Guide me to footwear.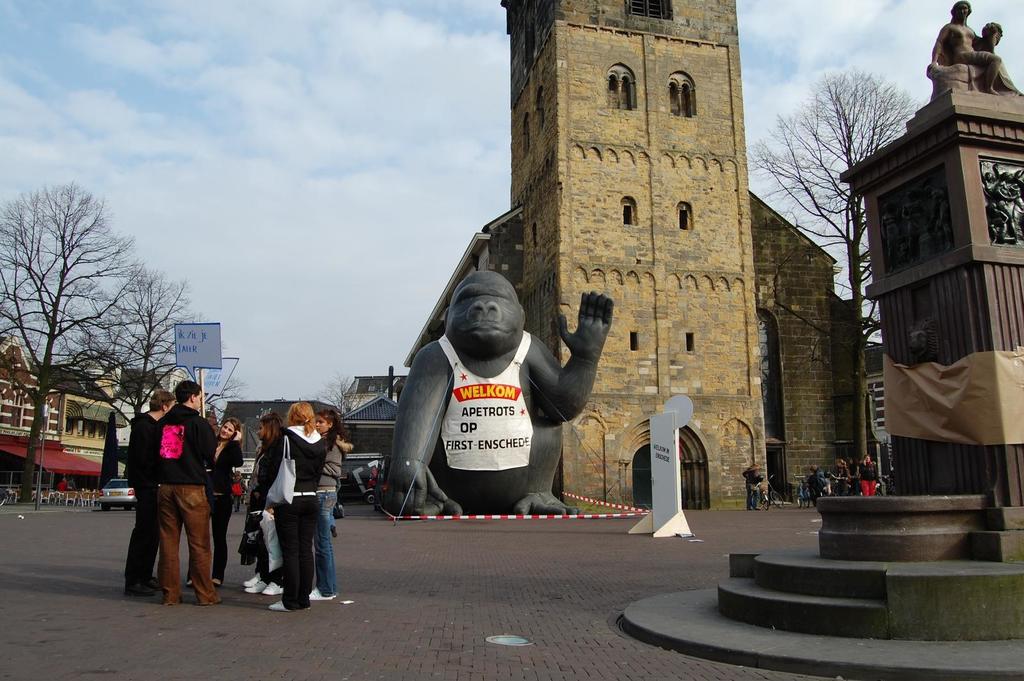
Guidance: select_region(258, 577, 283, 593).
